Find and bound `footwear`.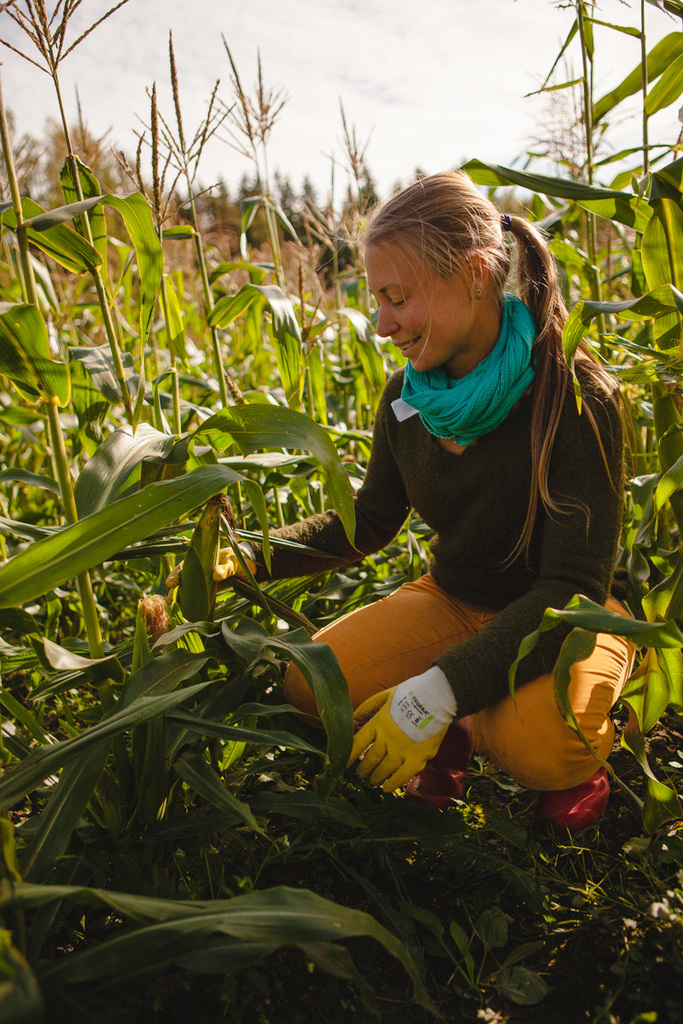
Bound: box(400, 713, 475, 813).
